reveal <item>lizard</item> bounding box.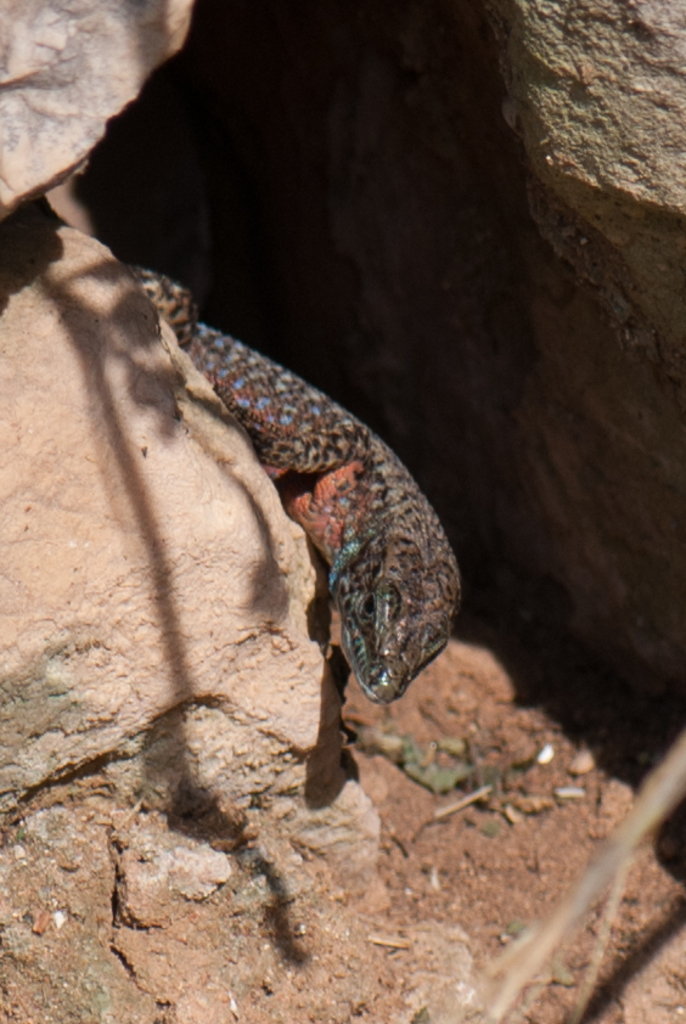
Revealed: select_region(123, 259, 465, 697).
